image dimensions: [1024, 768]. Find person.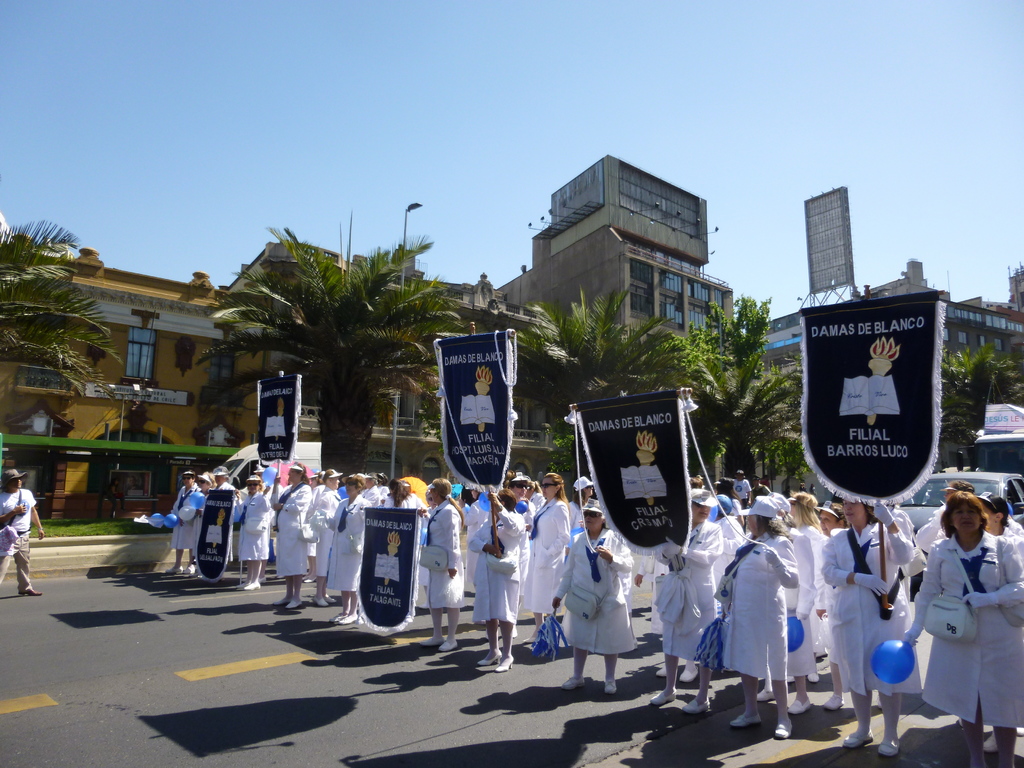
(x1=696, y1=502, x2=788, y2=745).
